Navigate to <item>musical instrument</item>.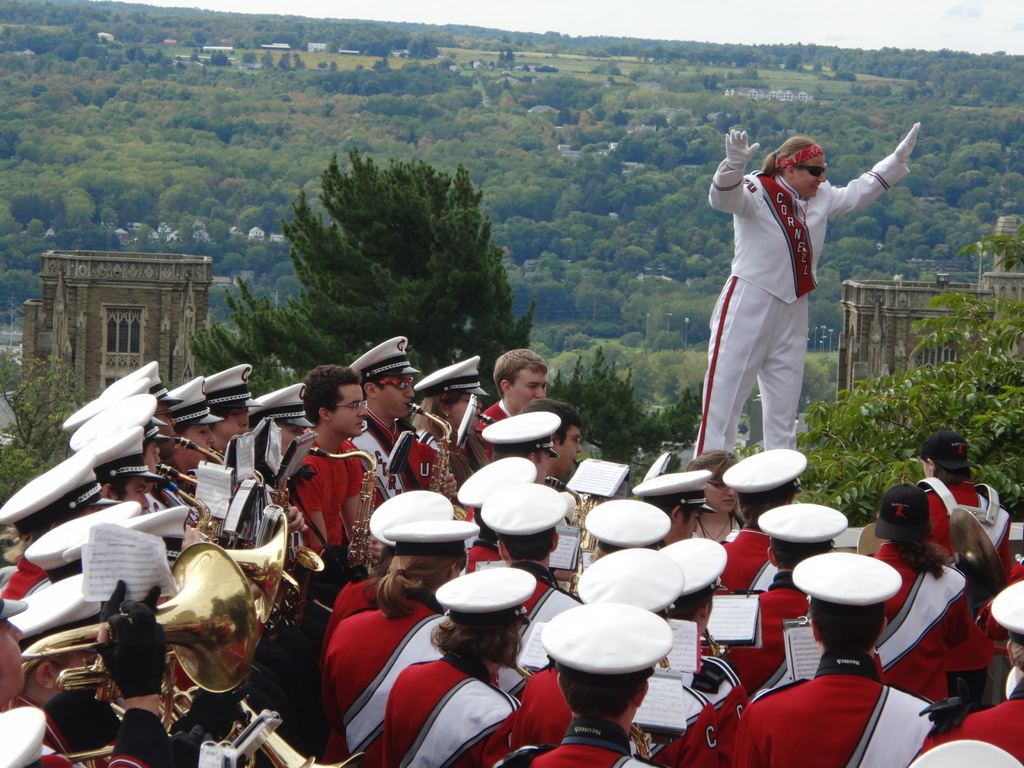
Navigation target: (305,444,391,581).
